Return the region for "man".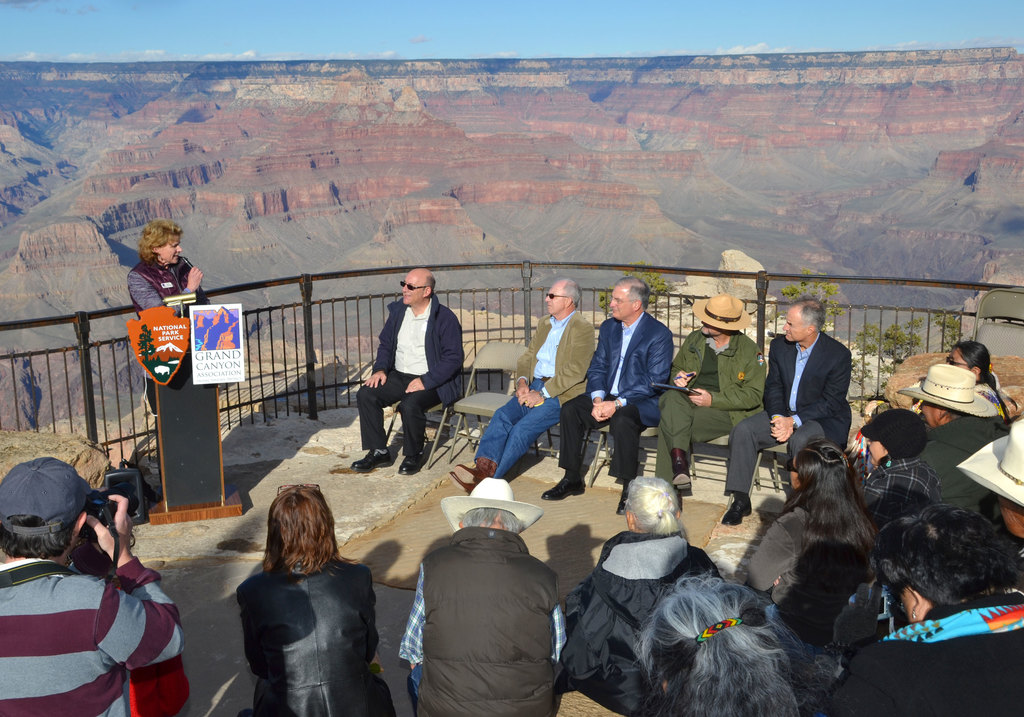
[left=470, top=276, right=595, bottom=486].
